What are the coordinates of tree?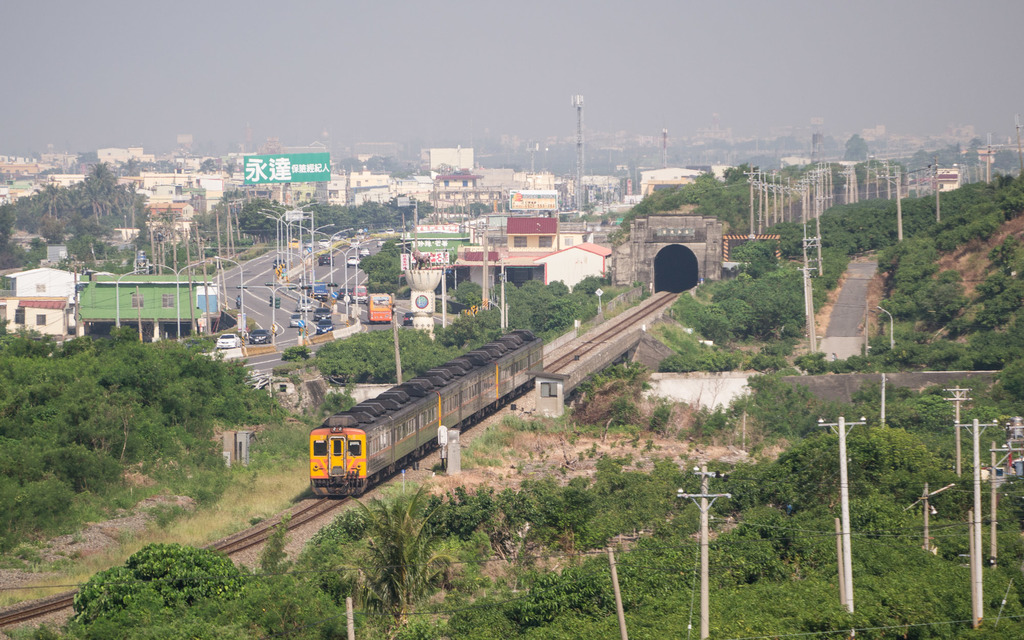
494/486/587/568.
